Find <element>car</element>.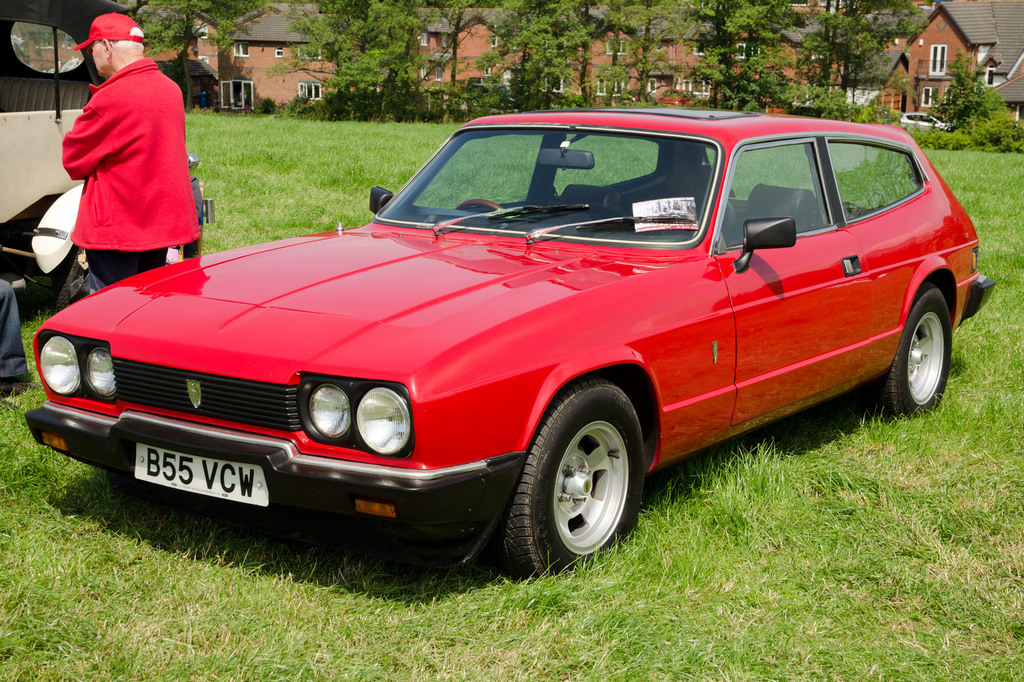
(left=659, top=89, right=699, bottom=109).
